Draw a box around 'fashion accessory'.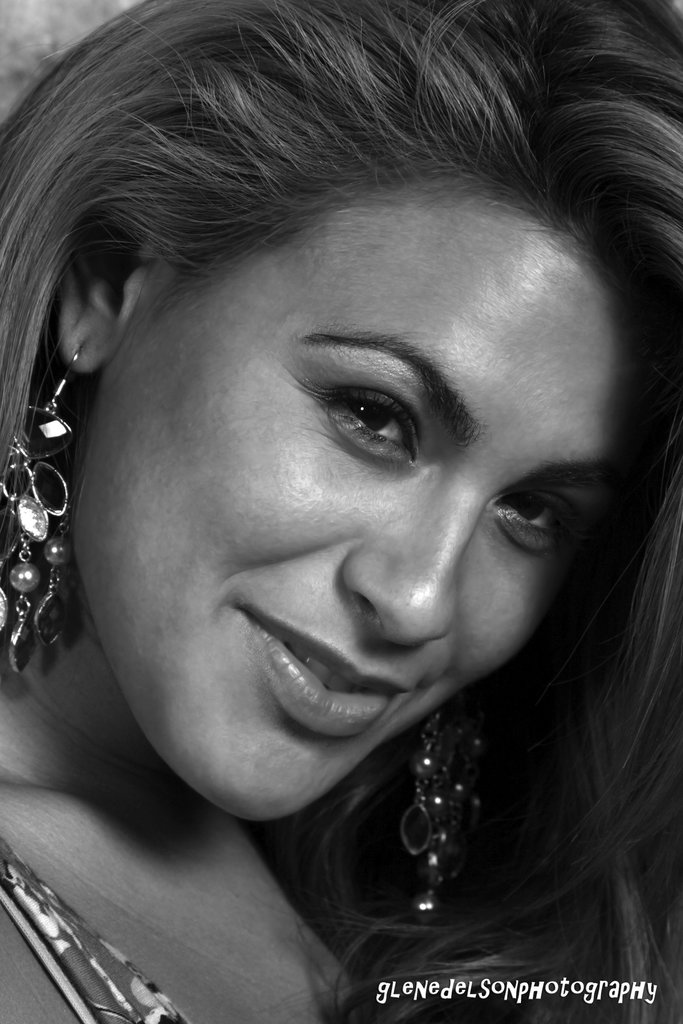
0/335/90/671.
